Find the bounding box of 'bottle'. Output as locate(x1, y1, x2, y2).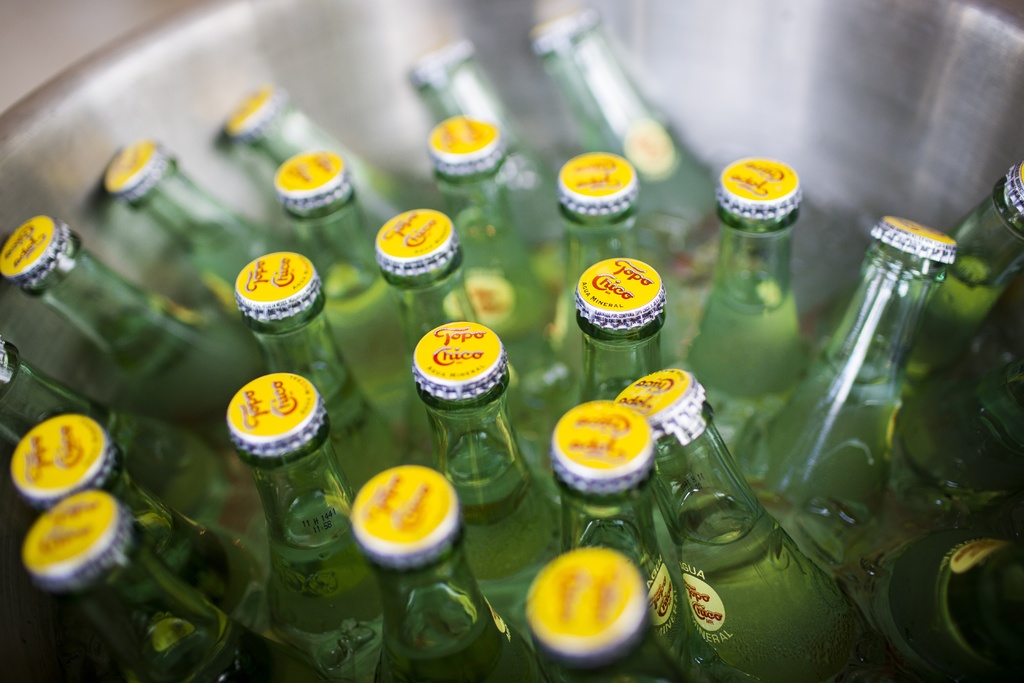
locate(856, 518, 1023, 682).
